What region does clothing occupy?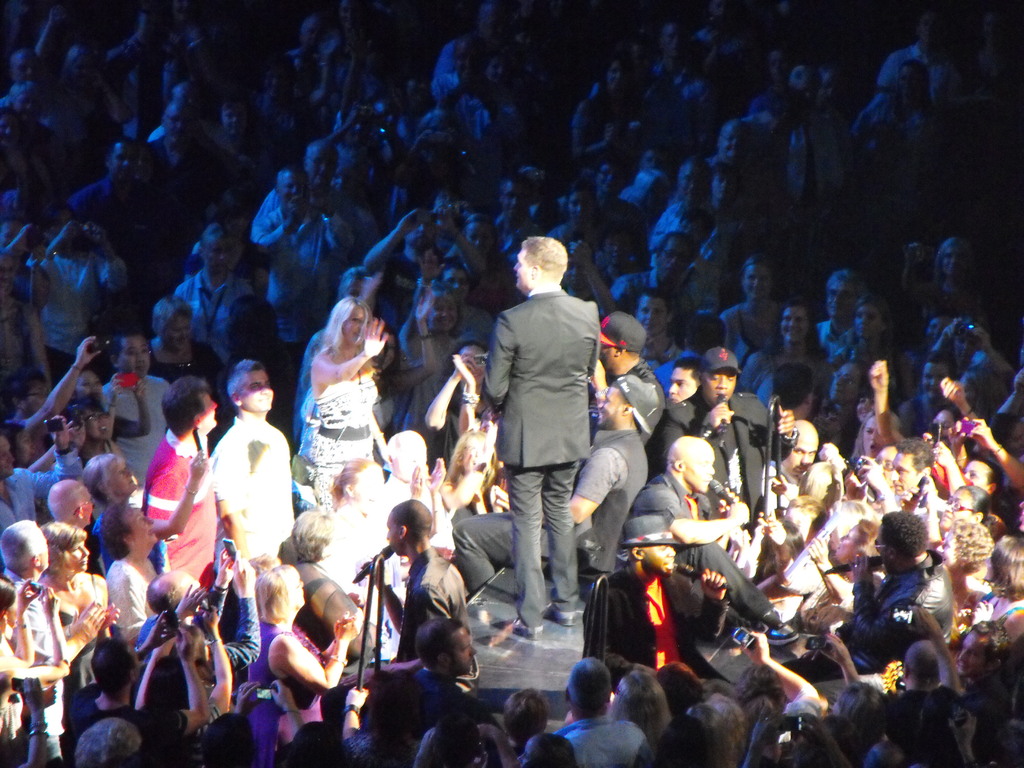
box=[33, 254, 122, 374].
